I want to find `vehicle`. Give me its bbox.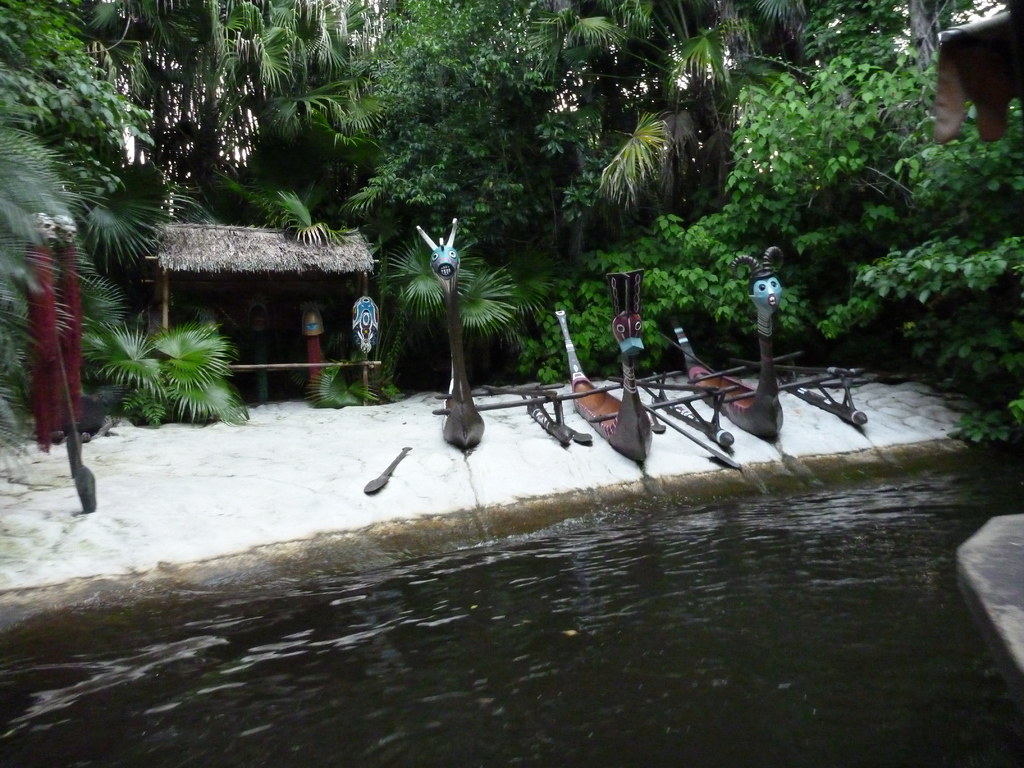
554, 268, 653, 461.
